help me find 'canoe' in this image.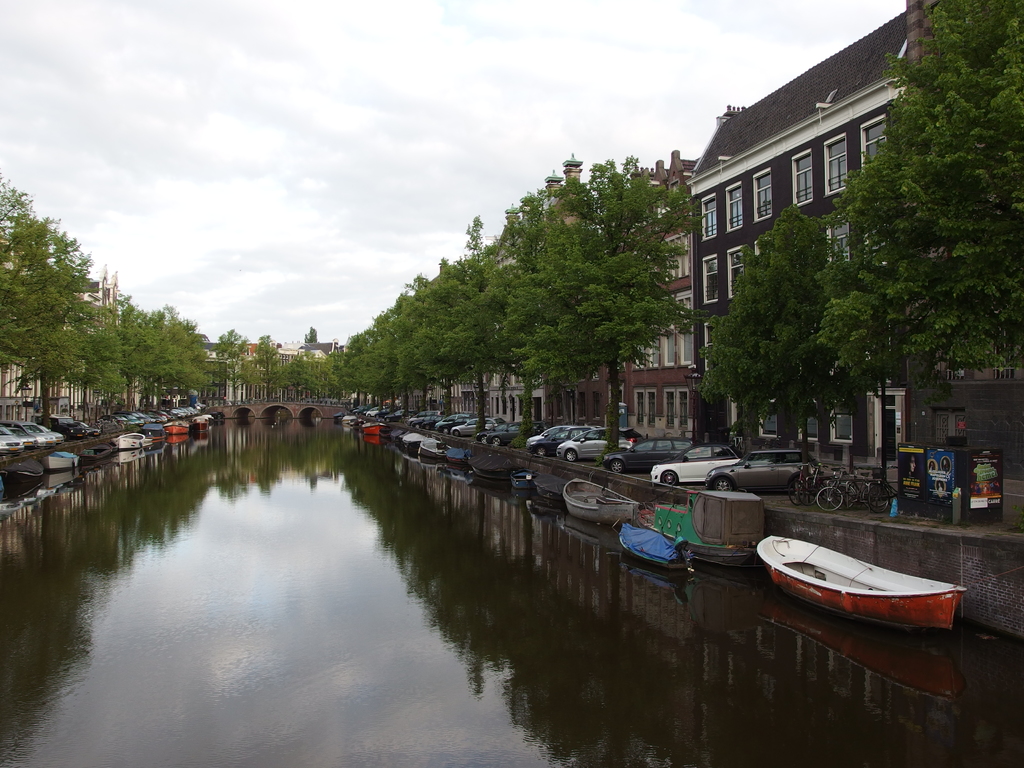
Found it: 78, 437, 120, 465.
